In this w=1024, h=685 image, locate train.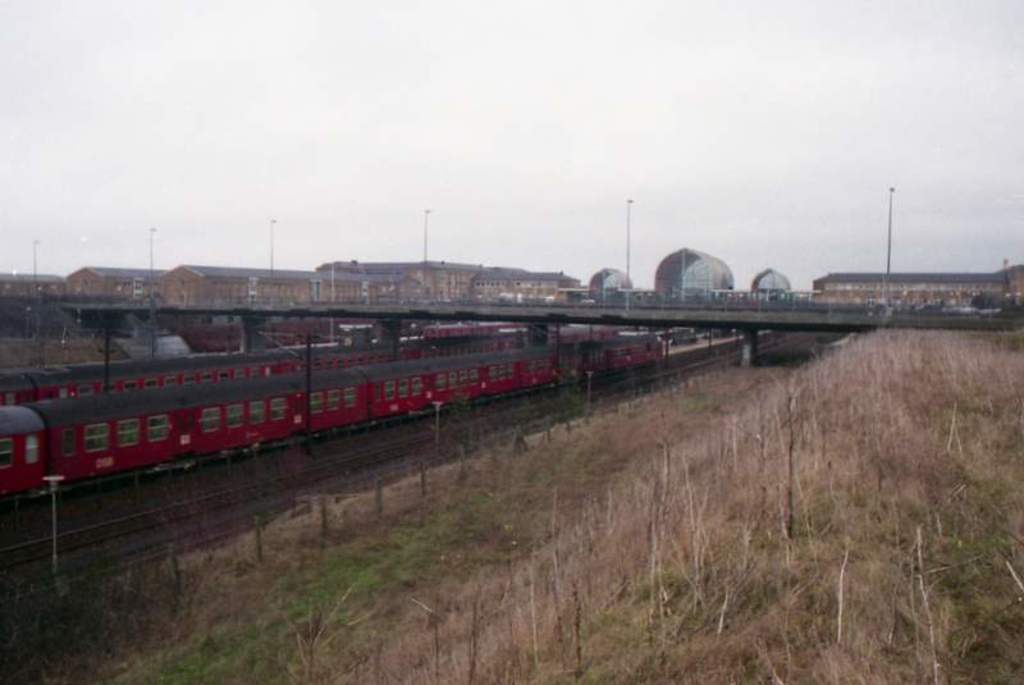
Bounding box: region(0, 332, 663, 498).
